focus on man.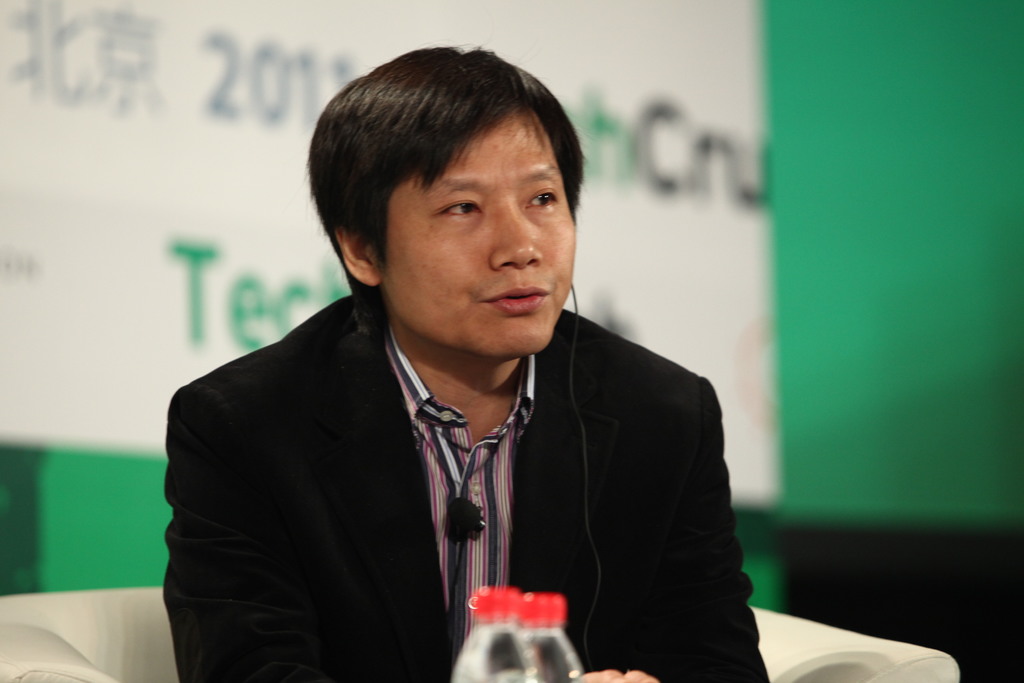
Focused at box=[163, 83, 774, 655].
